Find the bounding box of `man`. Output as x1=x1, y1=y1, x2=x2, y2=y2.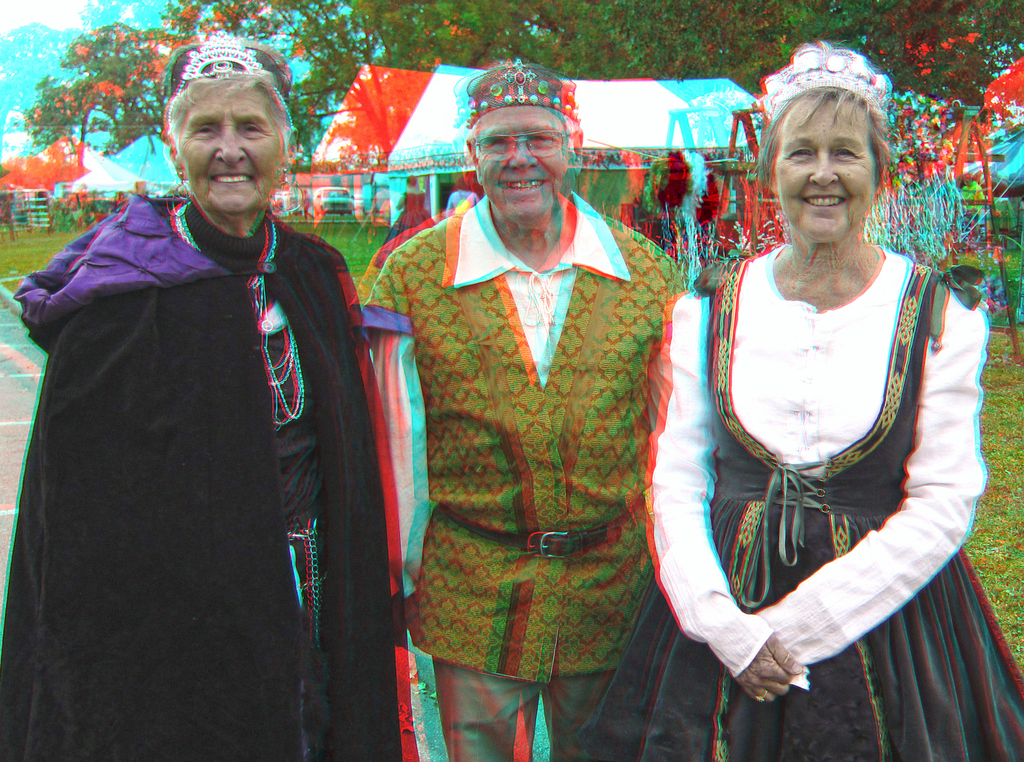
x1=360, y1=55, x2=707, y2=758.
